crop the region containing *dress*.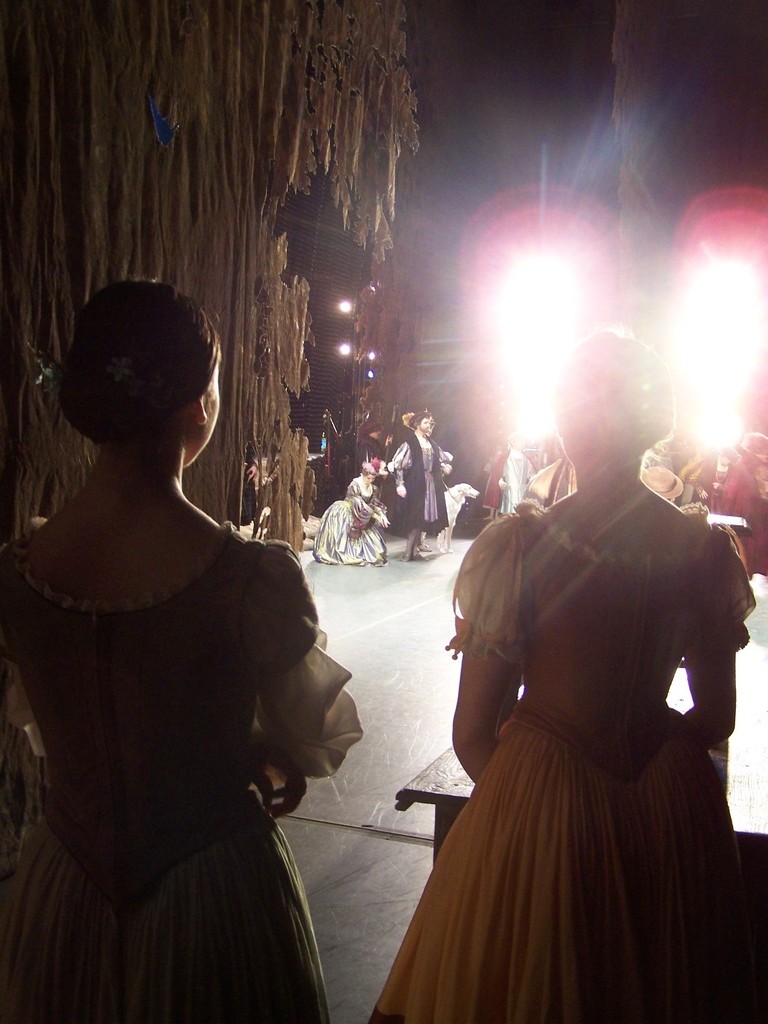
Crop region: [0,518,364,1023].
